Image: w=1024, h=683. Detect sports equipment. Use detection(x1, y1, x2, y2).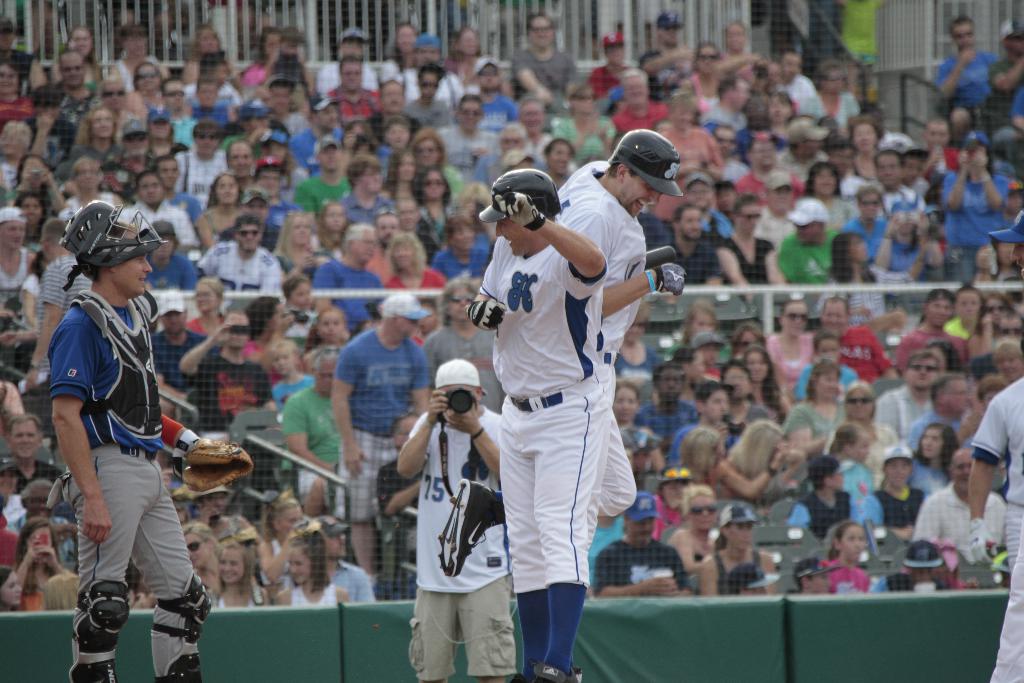
detection(490, 191, 545, 231).
